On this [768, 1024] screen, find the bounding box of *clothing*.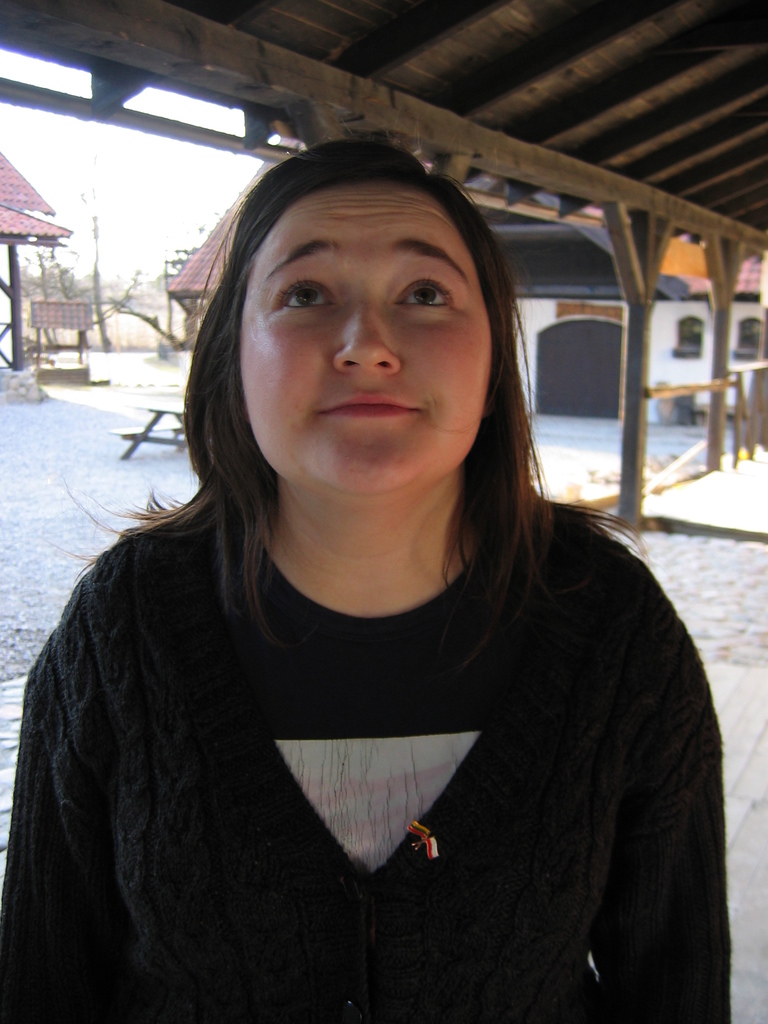
Bounding box: select_region(19, 506, 723, 993).
